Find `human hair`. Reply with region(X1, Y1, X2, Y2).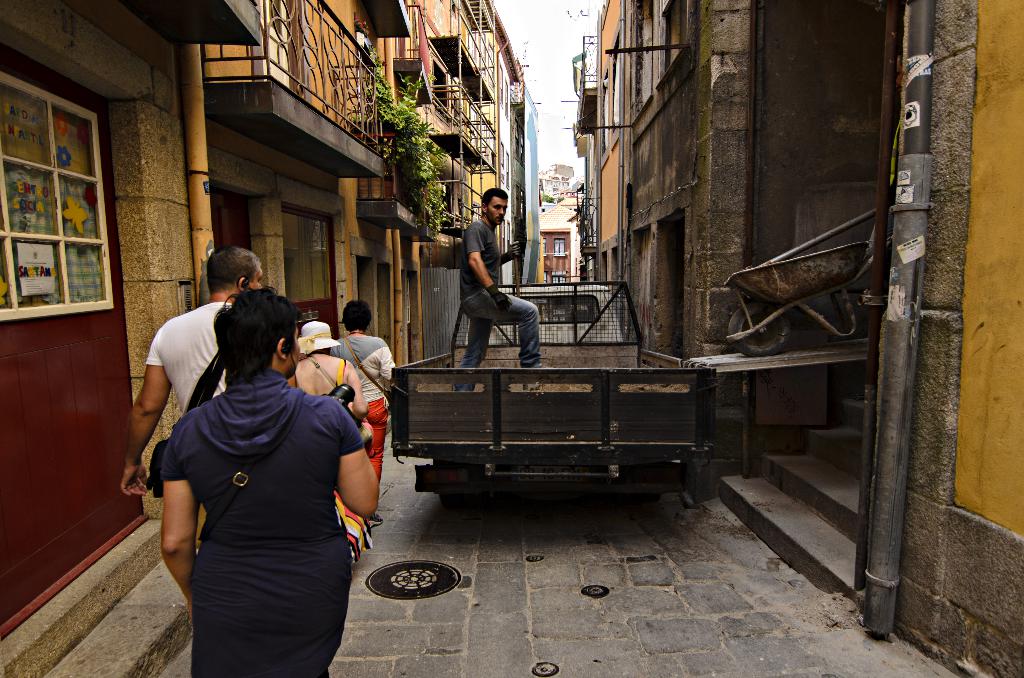
region(481, 188, 510, 214).
